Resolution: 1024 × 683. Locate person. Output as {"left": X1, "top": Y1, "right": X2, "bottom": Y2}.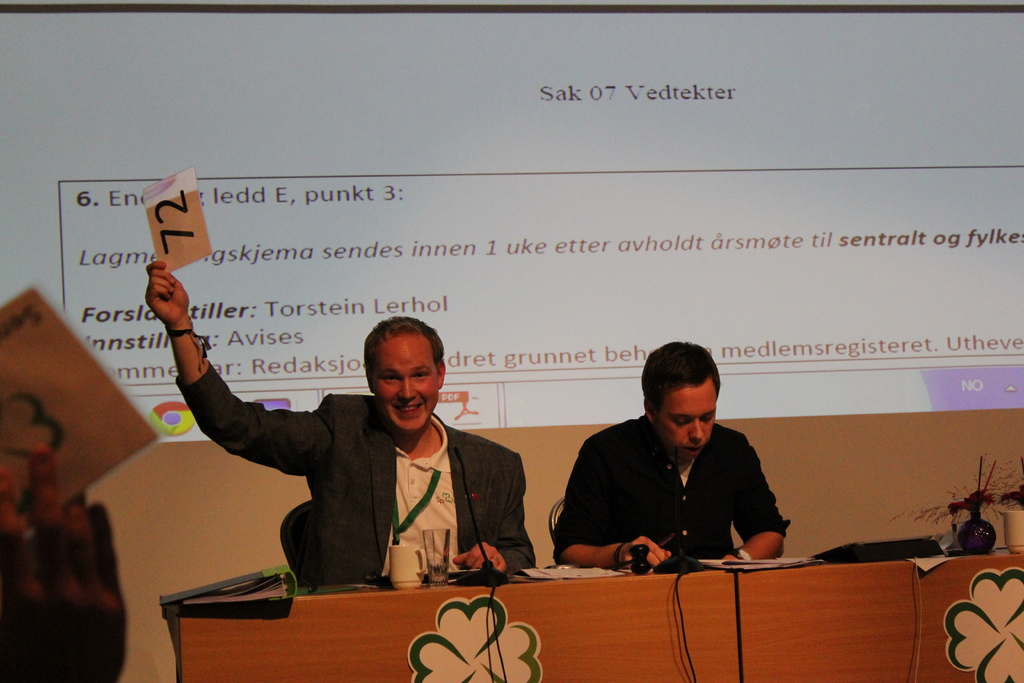
{"left": 552, "top": 339, "right": 787, "bottom": 562}.
